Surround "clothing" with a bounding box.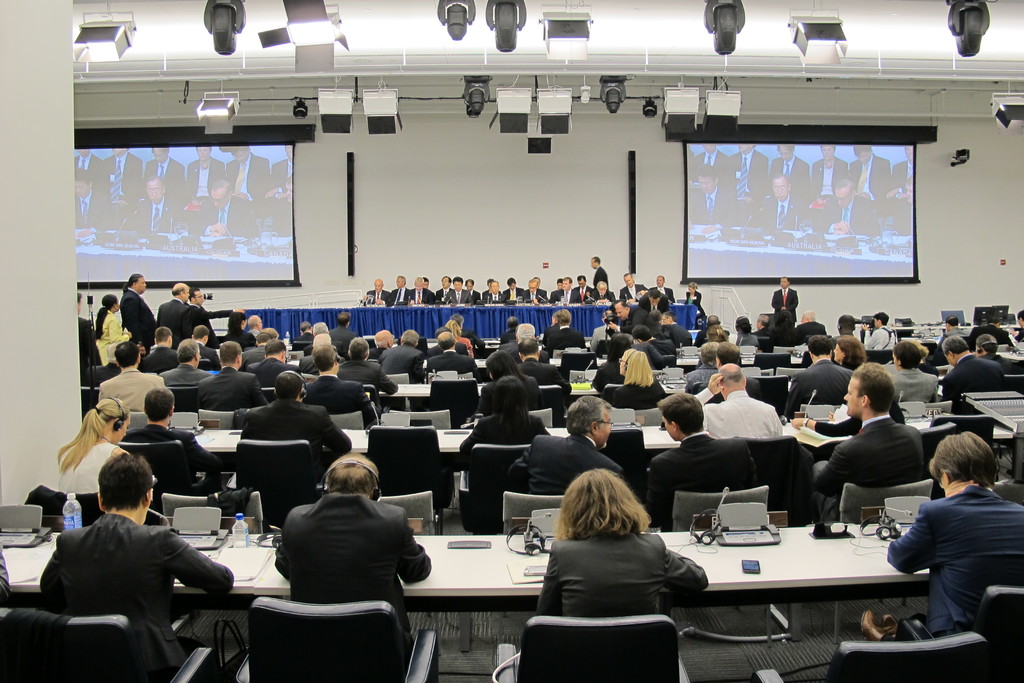
bbox=(241, 398, 352, 488).
